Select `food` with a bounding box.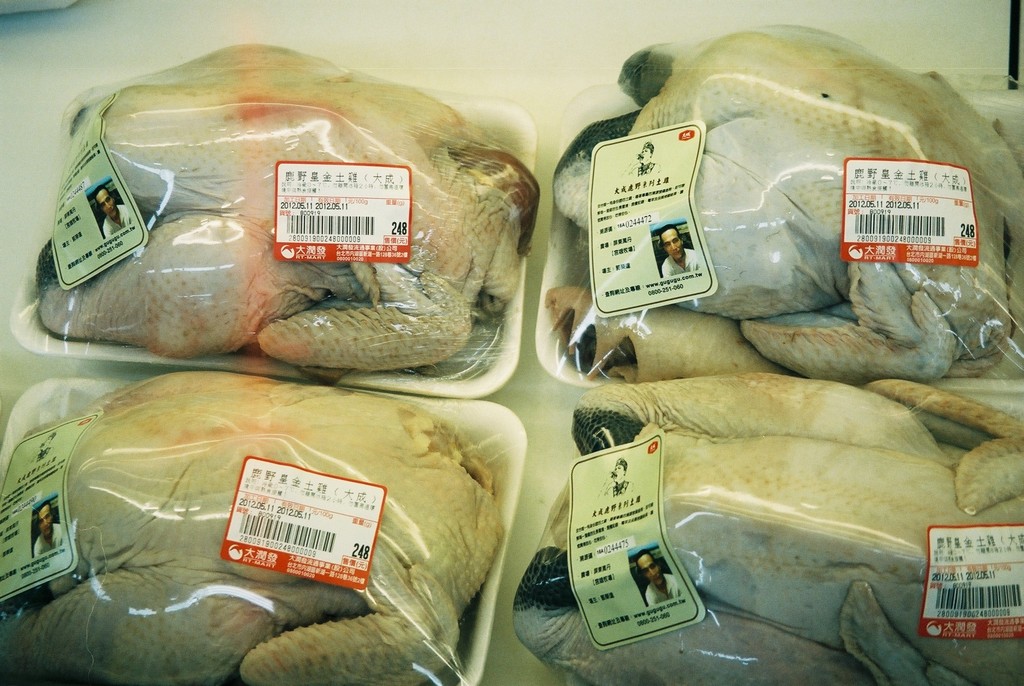
(514,370,1023,685).
